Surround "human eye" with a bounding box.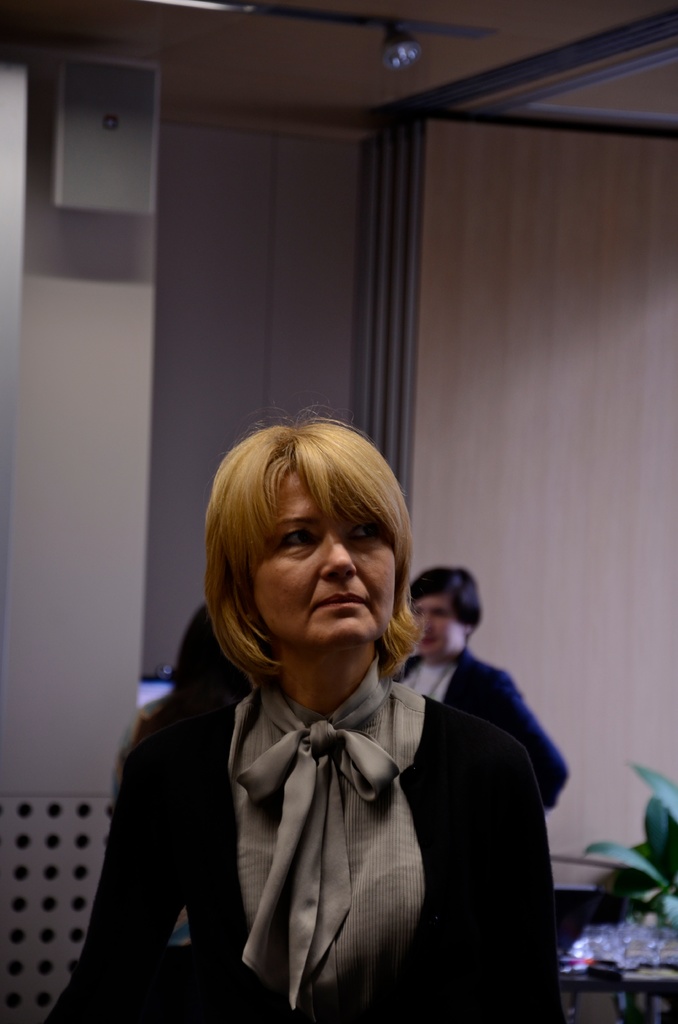
detection(344, 520, 379, 540).
